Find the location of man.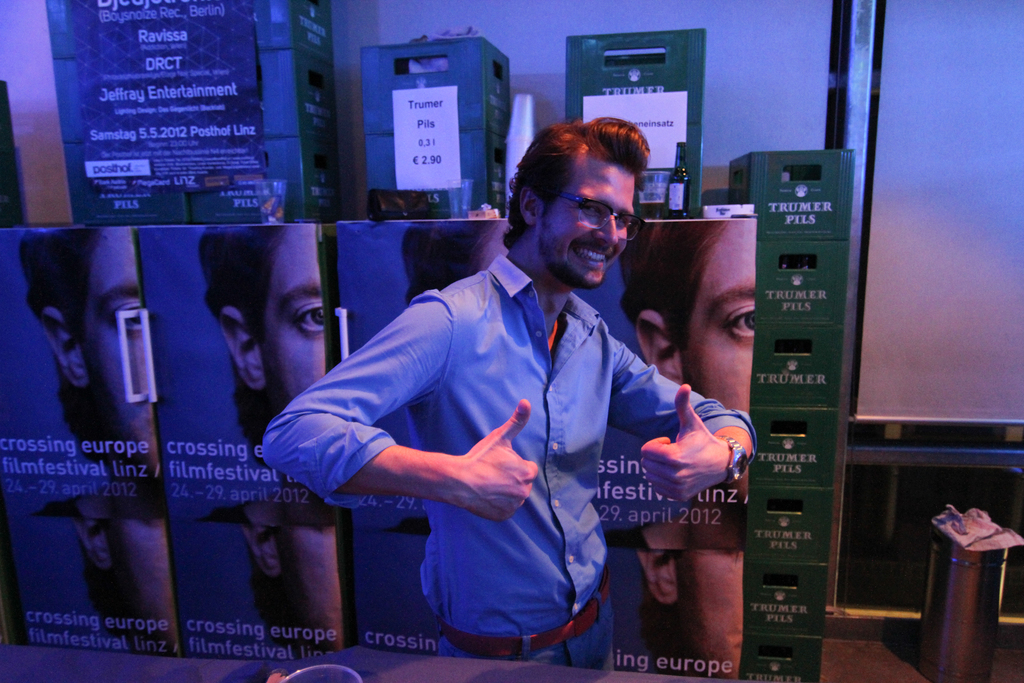
Location: x1=25 y1=231 x2=164 y2=523.
